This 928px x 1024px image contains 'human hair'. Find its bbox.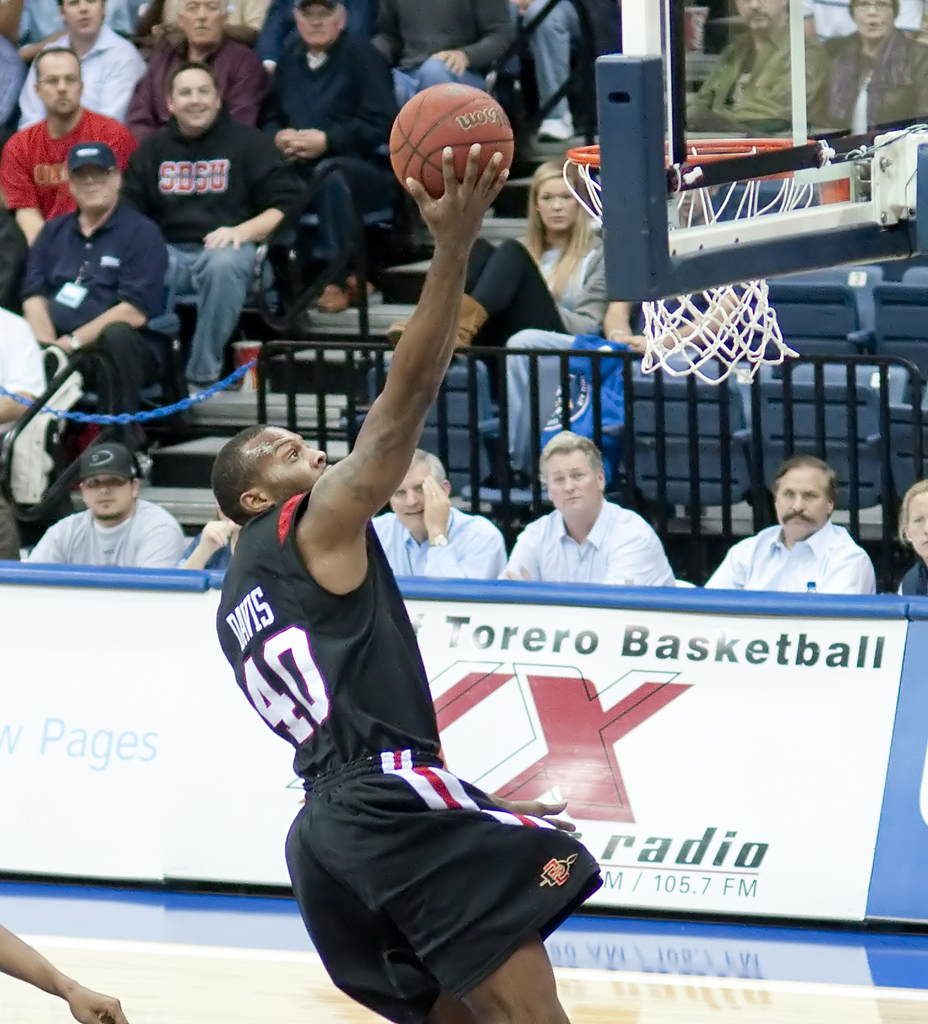
BBox(770, 449, 842, 509).
